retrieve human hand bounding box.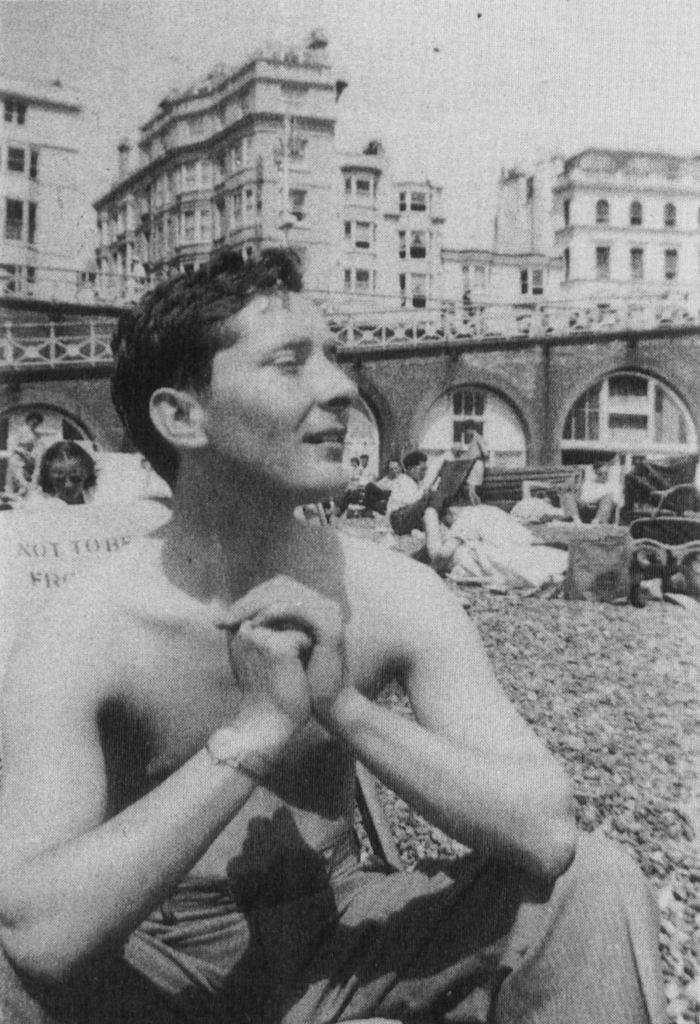
Bounding box: 219/615/319/737.
